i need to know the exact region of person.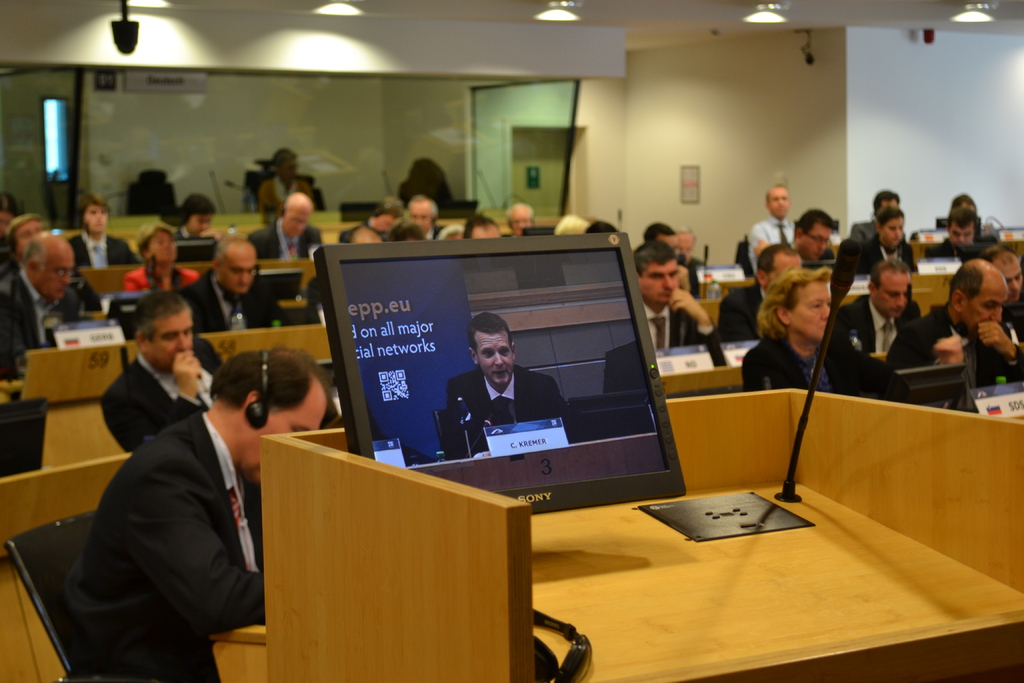
Region: x1=742, y1=259, x2=913, y2=408.
